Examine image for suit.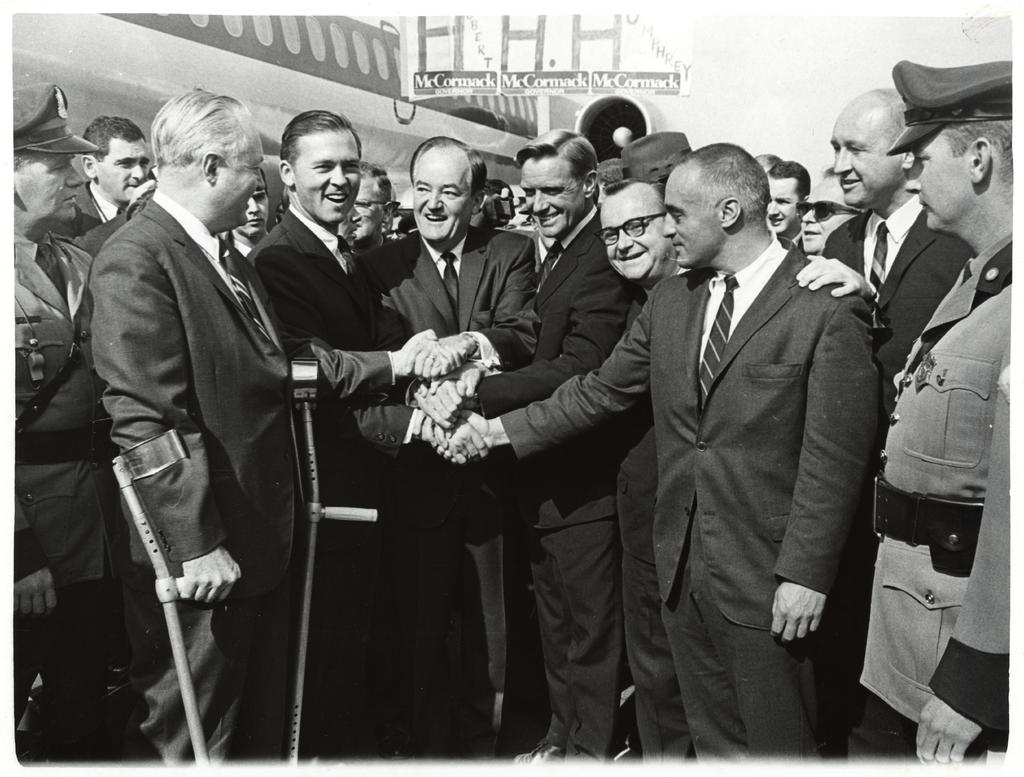
Examination result: box=[255, 204, 418, 760].
